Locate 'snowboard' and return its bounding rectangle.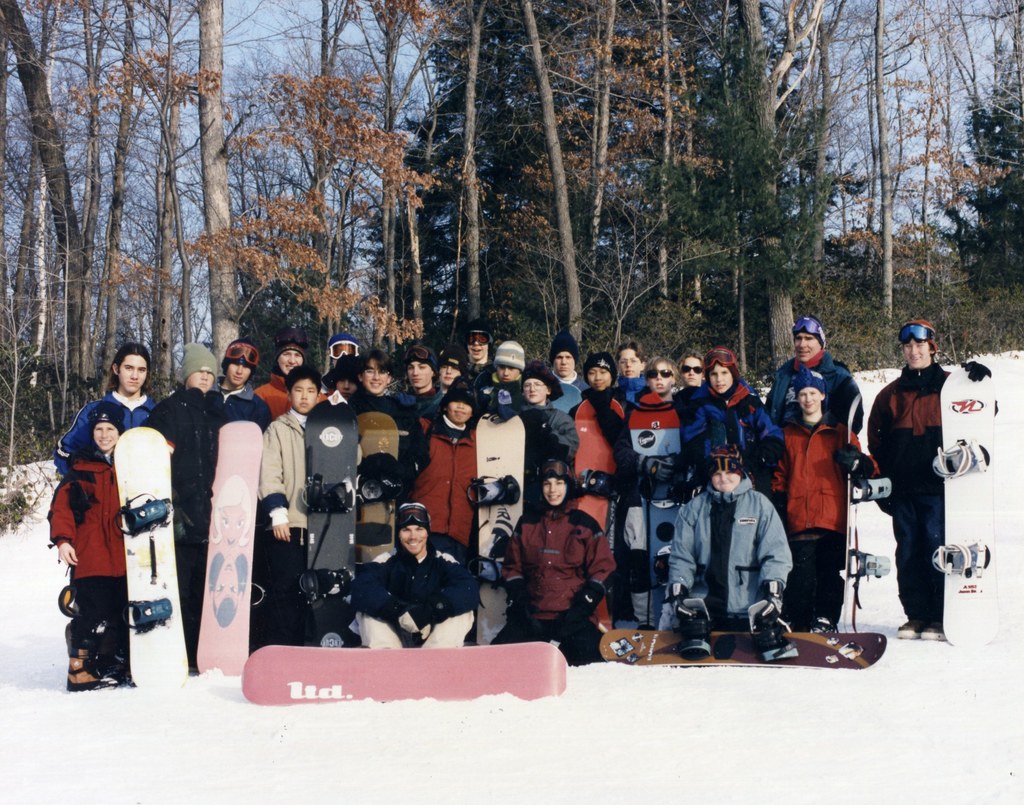
pyautogui.locateOnScreen(358, 409, 406, 565).
